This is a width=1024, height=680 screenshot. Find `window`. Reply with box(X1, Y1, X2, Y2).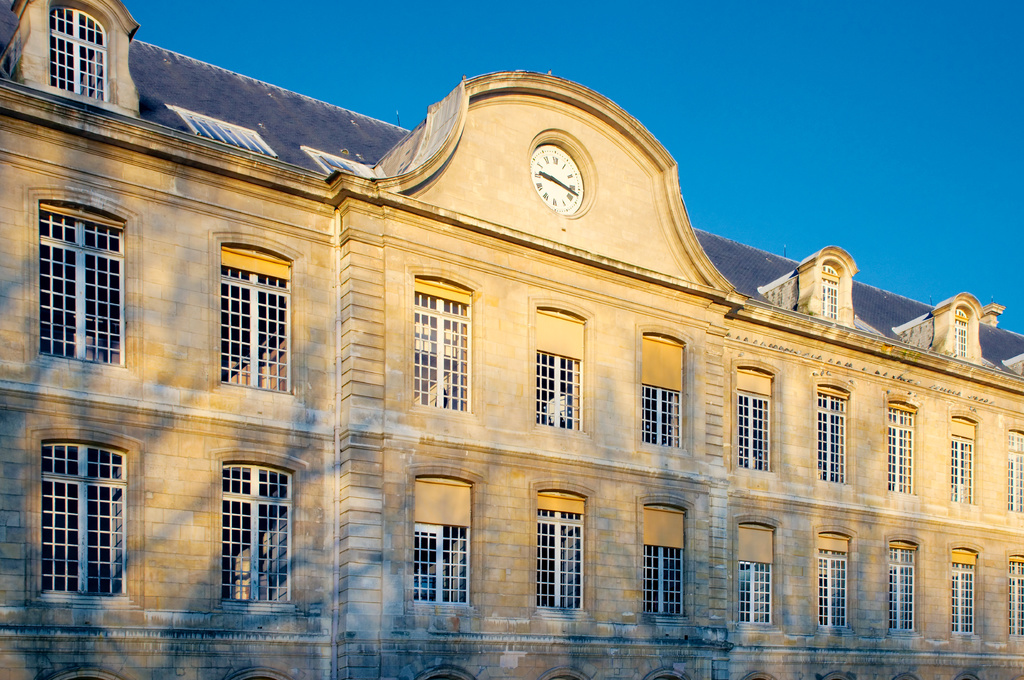
box(636, 322, 696, 453).
